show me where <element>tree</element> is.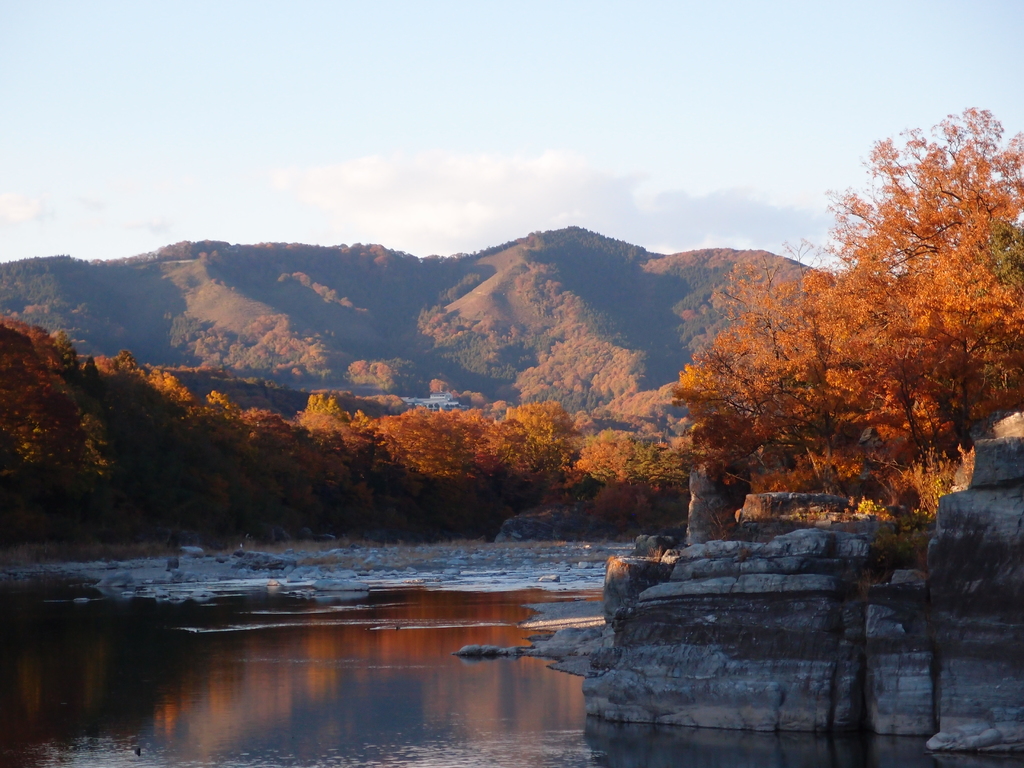
<element>tree</element> is at {"x1": 668, "y1": 120, "x2": 1023, "y2": 547}.
